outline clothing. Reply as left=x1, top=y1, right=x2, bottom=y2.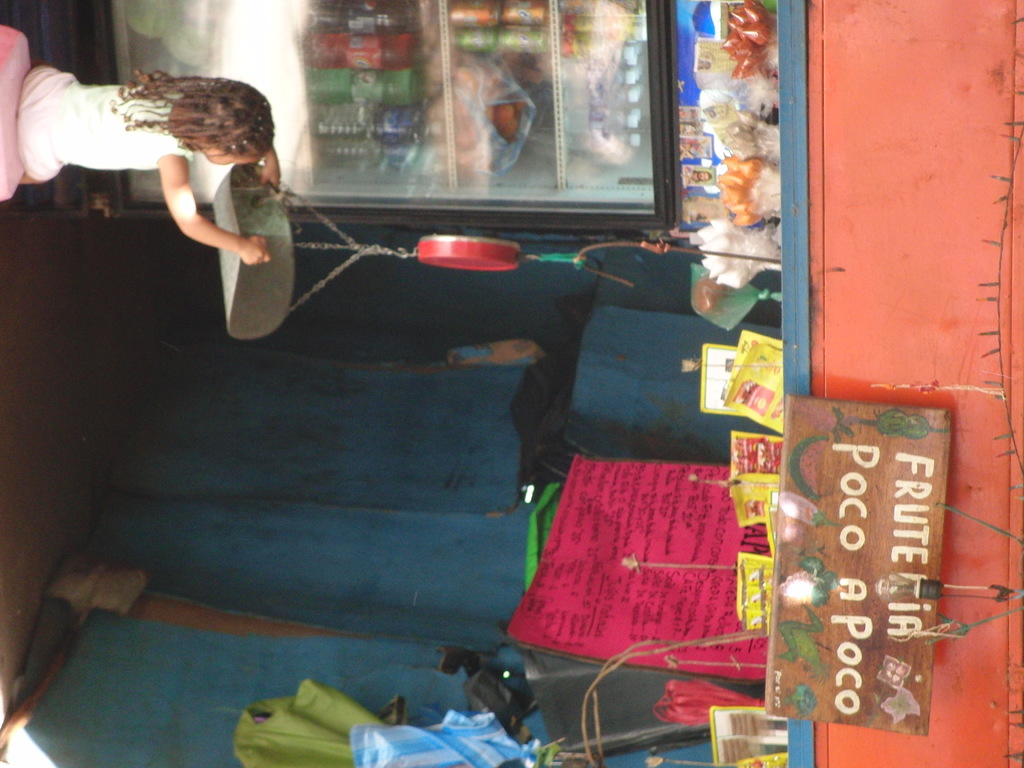
left=14, top=65, right=190, bottom=181.
